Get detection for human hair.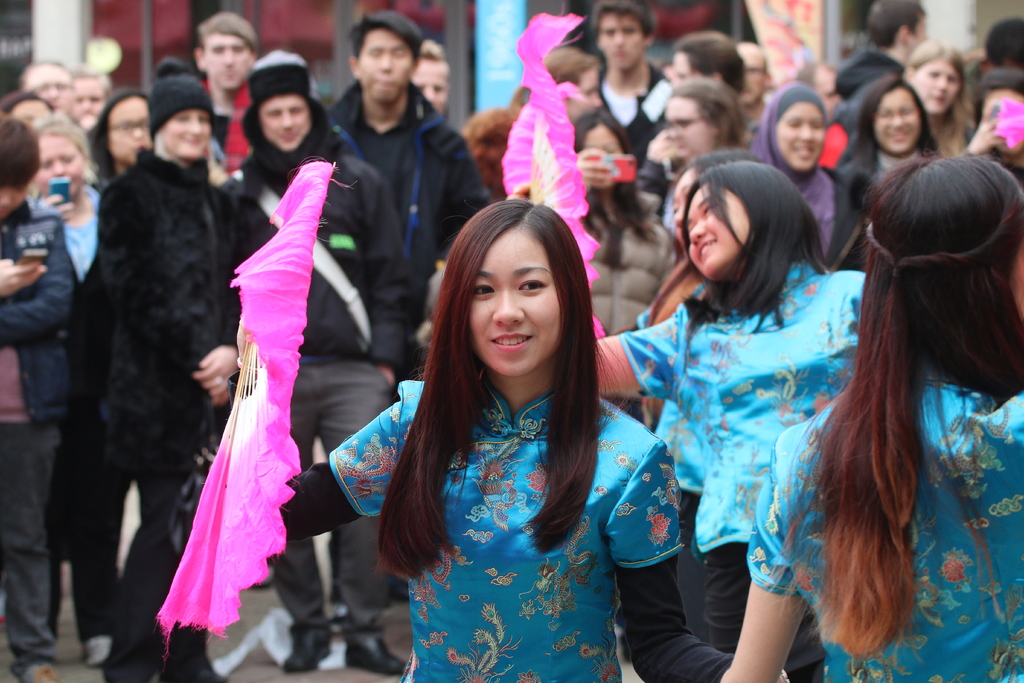
Detection: {"x1": 513, "y1": 44, "x2": 602, "y2": 103}.
